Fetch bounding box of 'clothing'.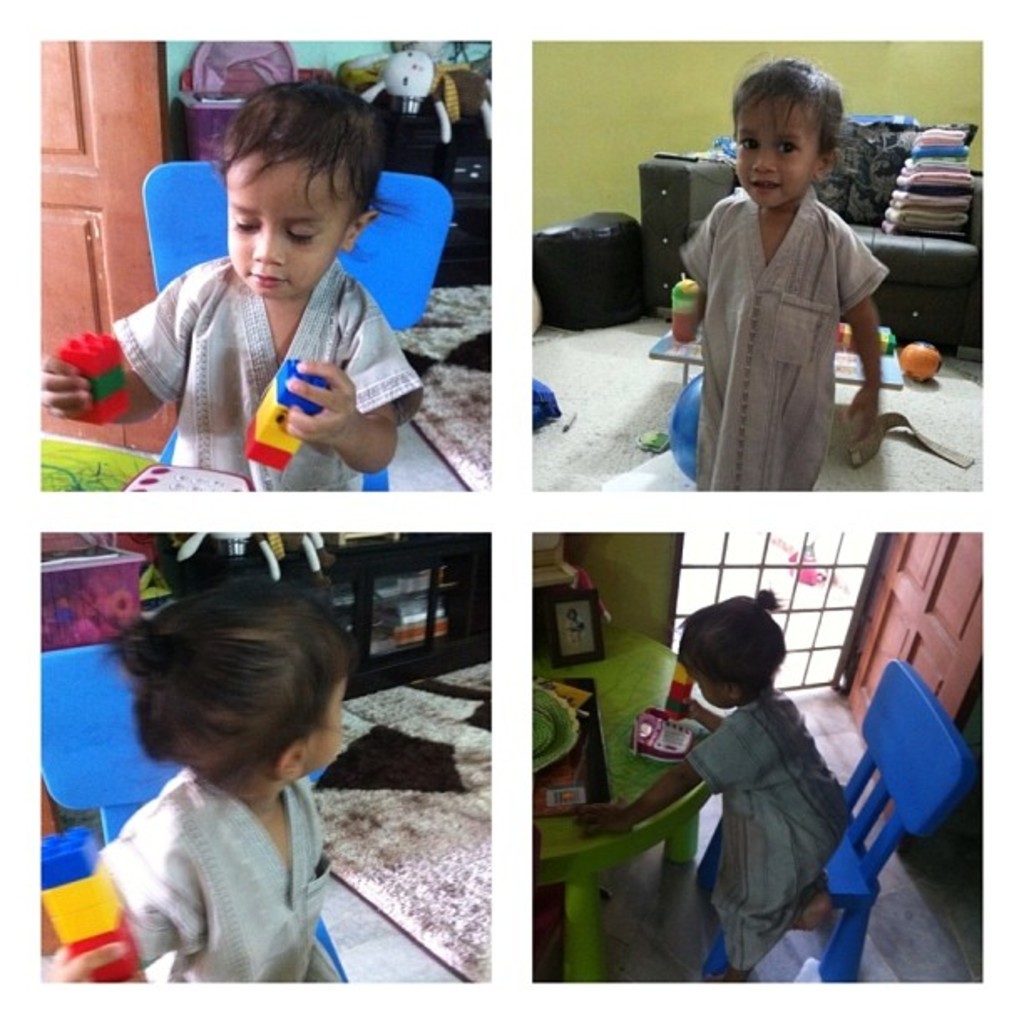
Bbox: bbox=[97, 753, 330, 980].
